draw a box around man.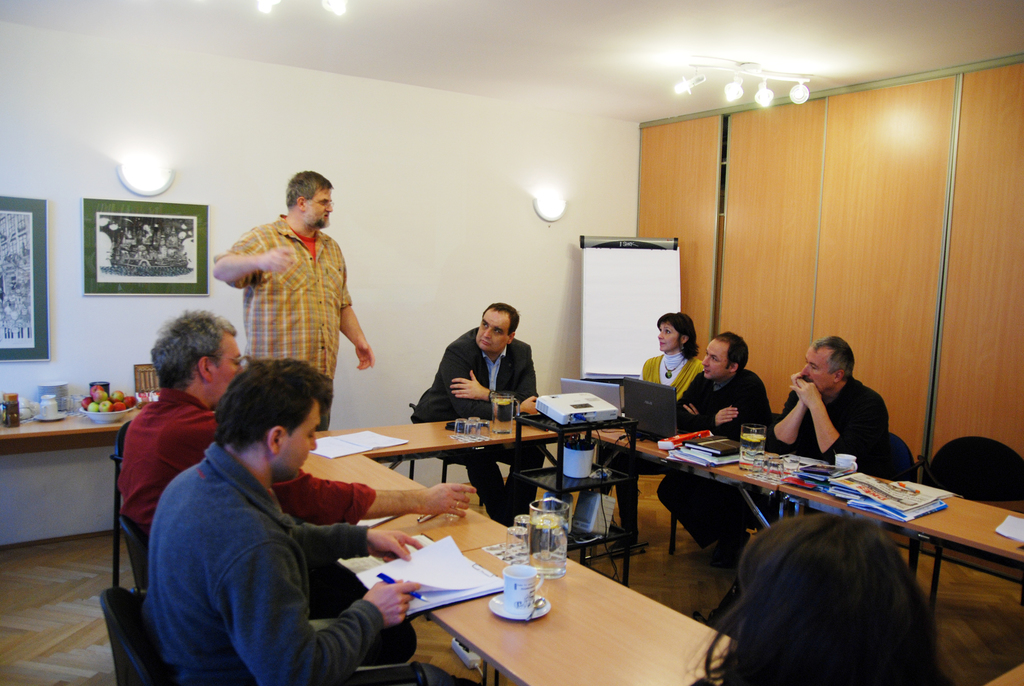
x1=409 y1=295 x2=540 y2=529.
